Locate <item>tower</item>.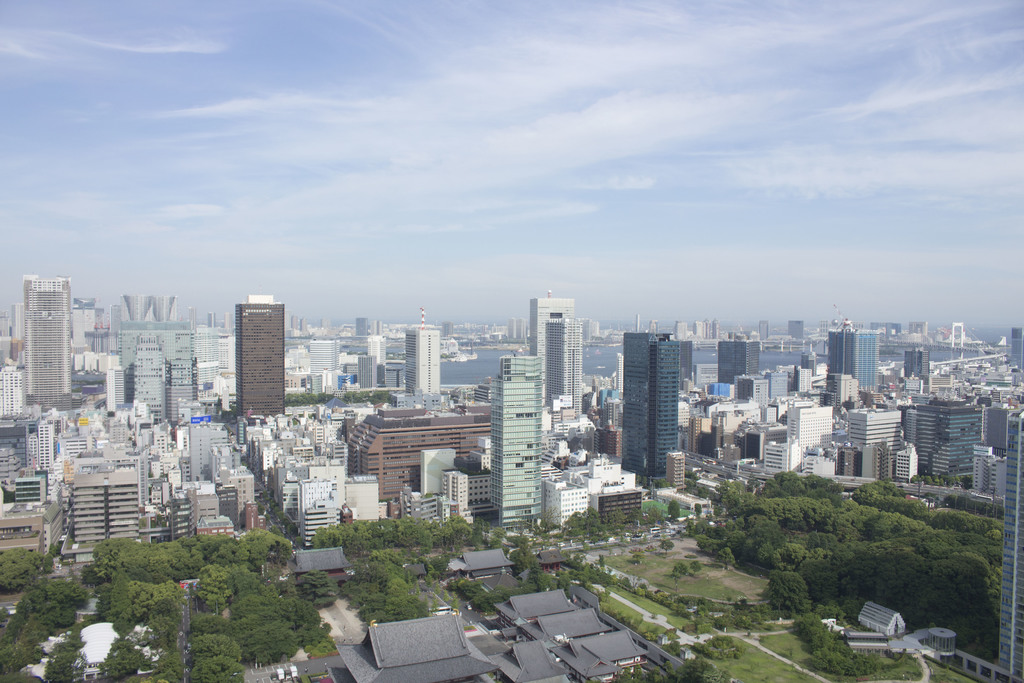
Bounding box: pyautogui.locateOnScreen(618, 310, 708, 489).
